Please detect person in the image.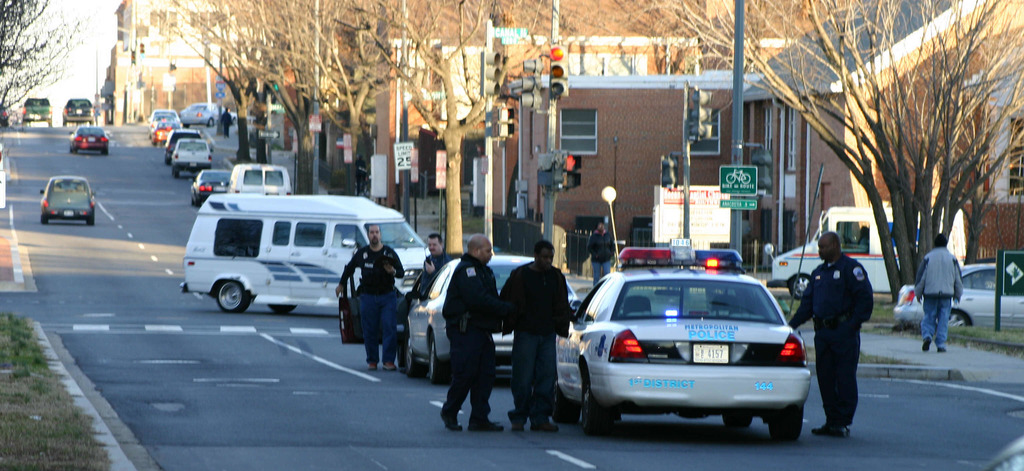
box=[499, 233, 572, 433].
